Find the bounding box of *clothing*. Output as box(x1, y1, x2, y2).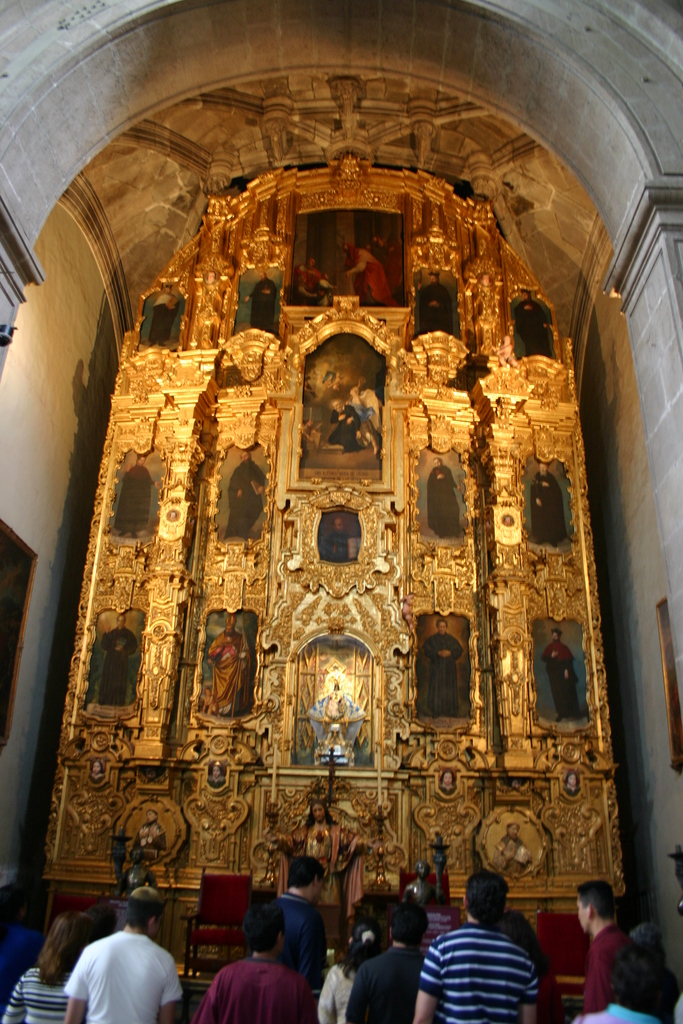
box(133, 822, 168, 853).
